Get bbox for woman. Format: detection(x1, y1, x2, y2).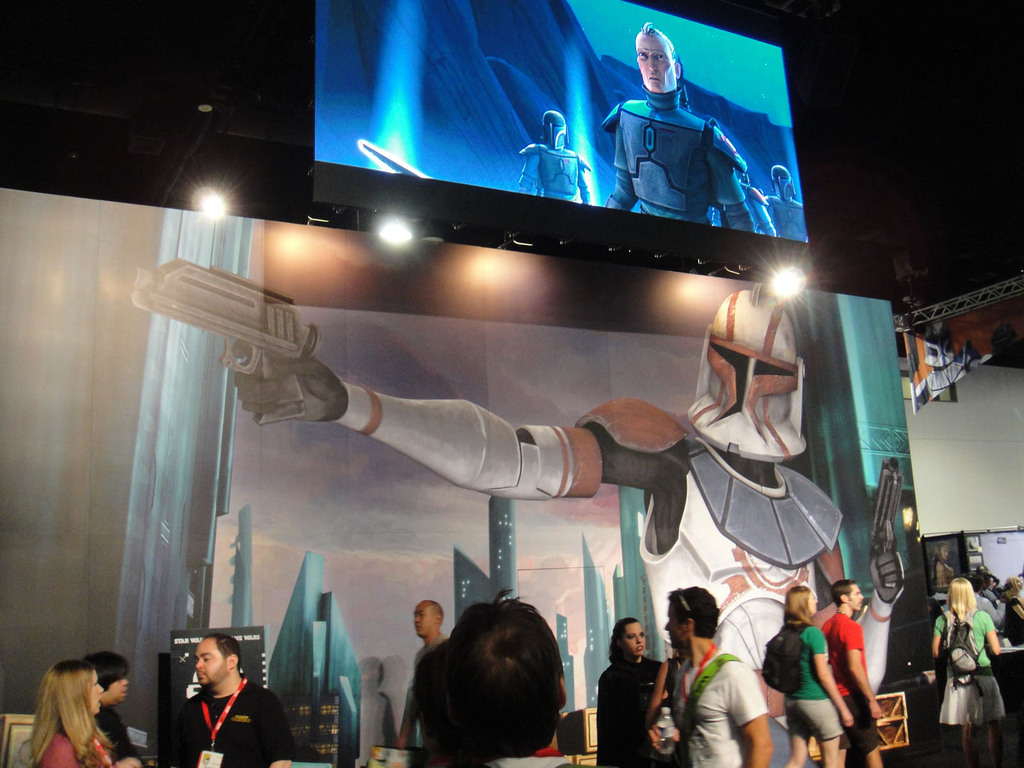
detection(13, 653, 134, 764).
